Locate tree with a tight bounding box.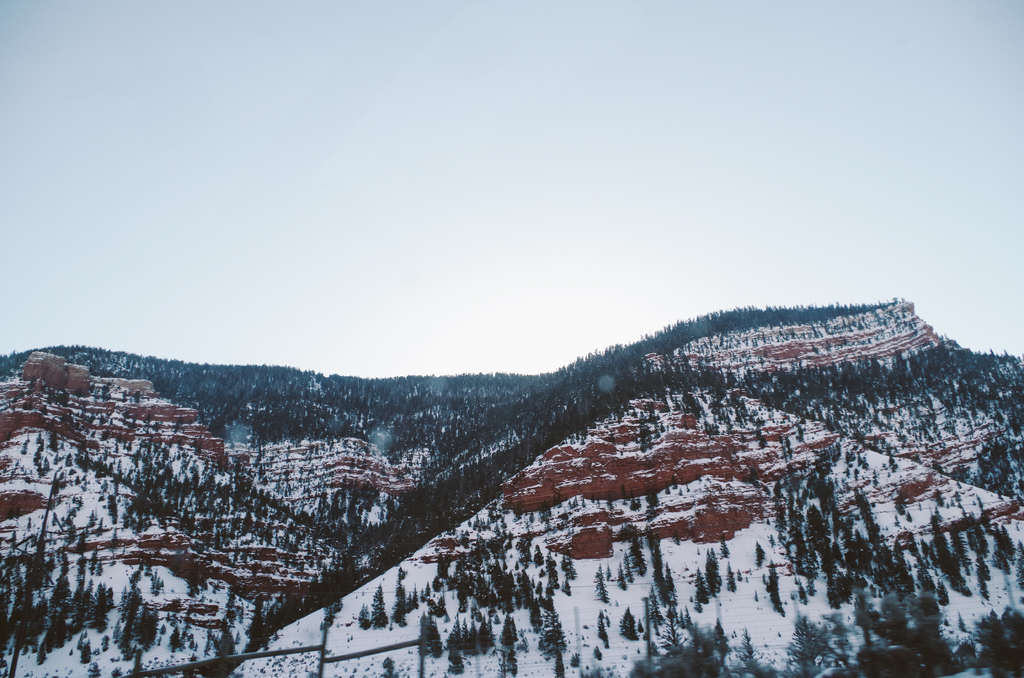
[x1=81, y1=642, x2=89, y2=665].
